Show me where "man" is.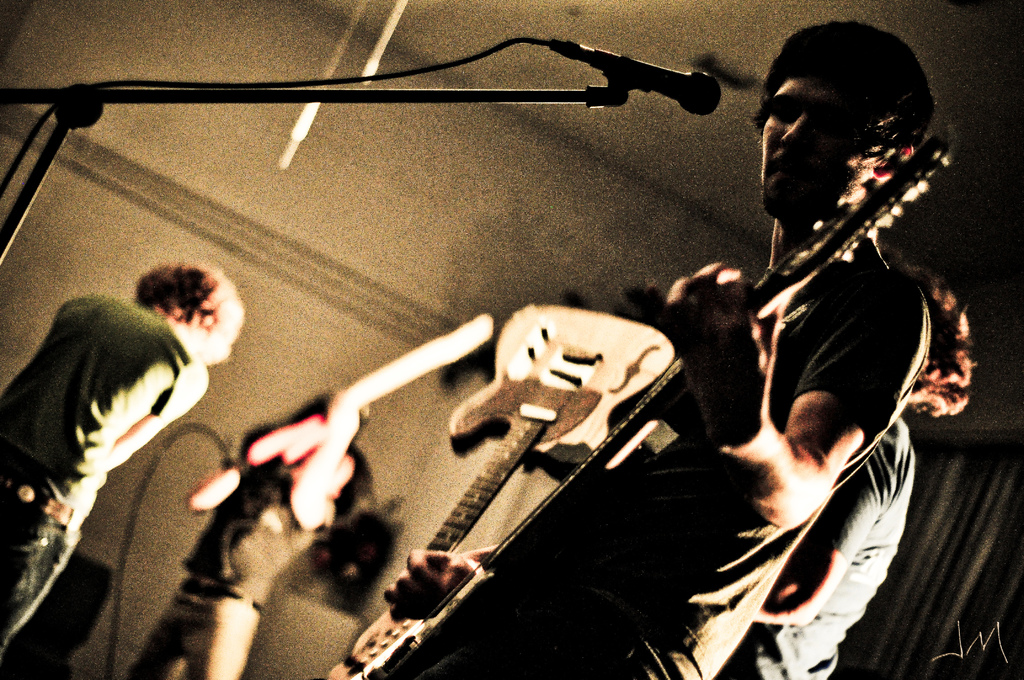
"man" is at Rect(128, 382, 384, 679).
